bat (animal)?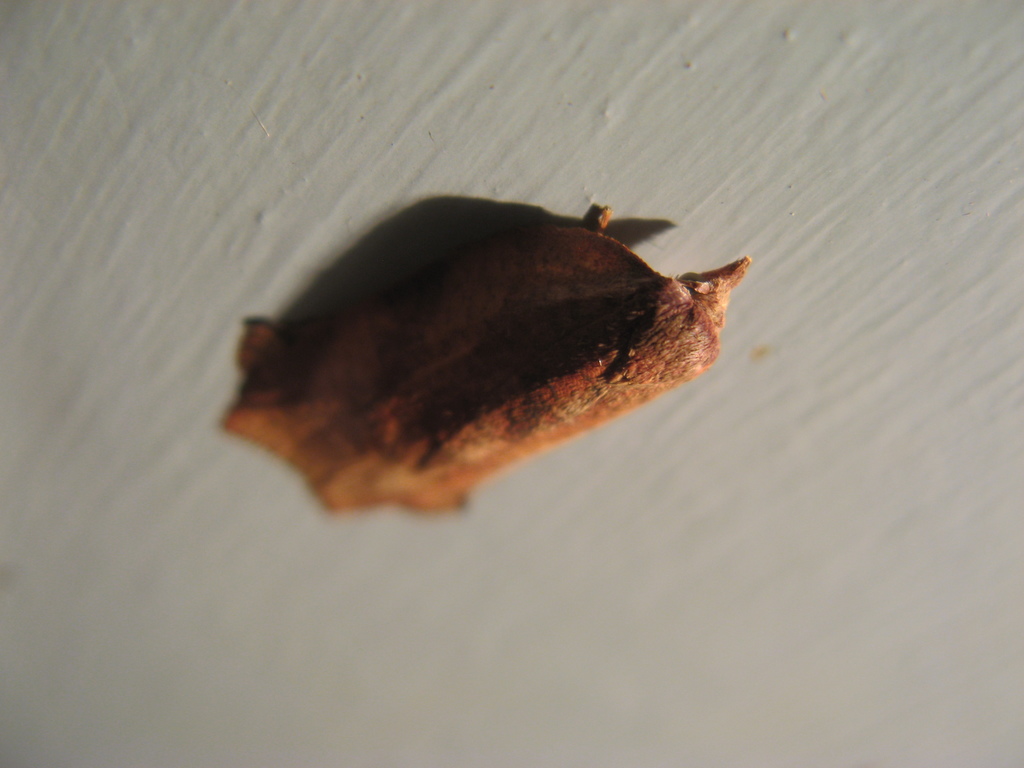
crop(217, 196, 755, 518)
